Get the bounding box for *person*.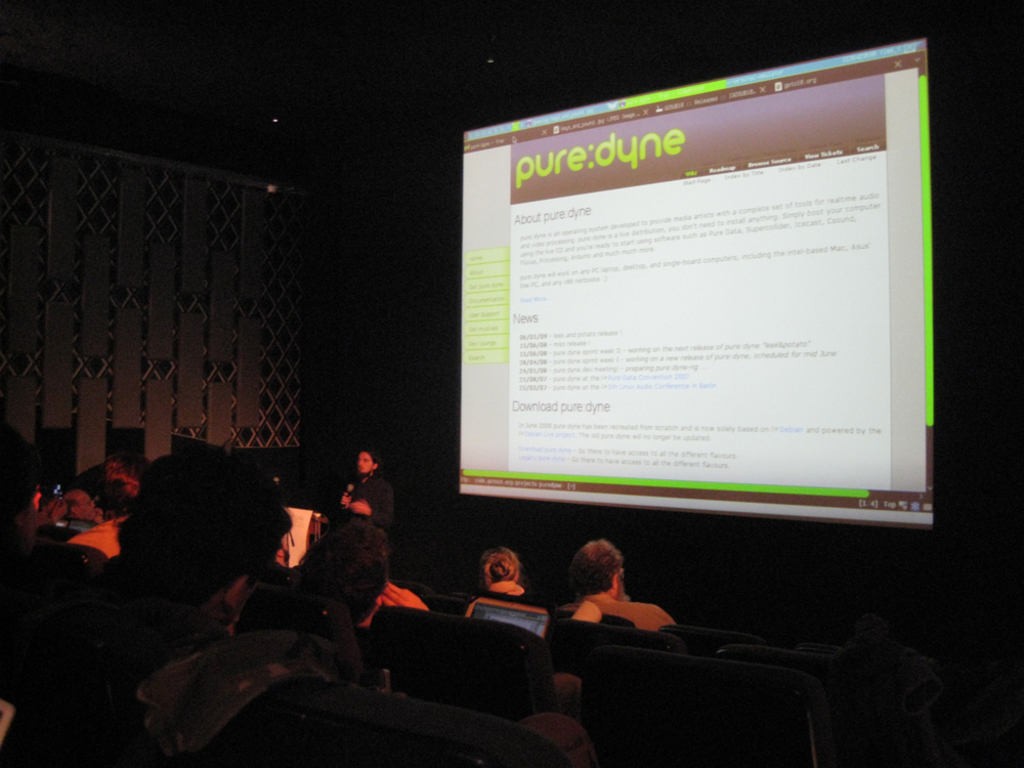
detection(560, 534, 671, 635).
